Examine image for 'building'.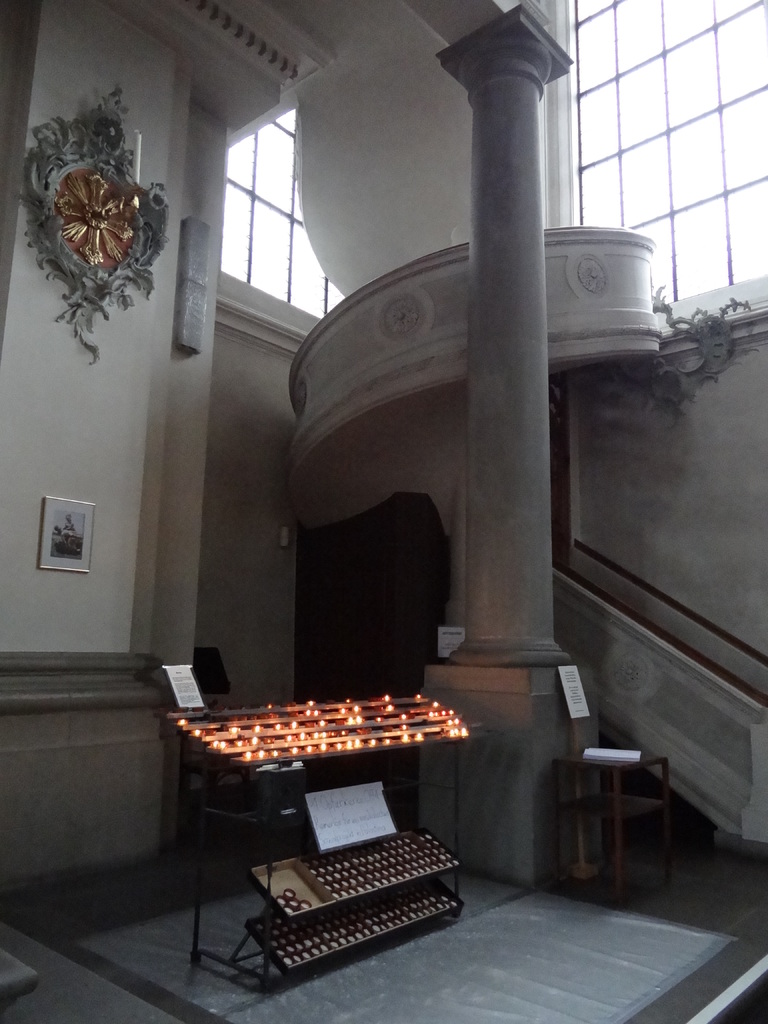
Examination result: {"x1": 0, "y1": 0, "x2": 767, "y2": 1021}.
